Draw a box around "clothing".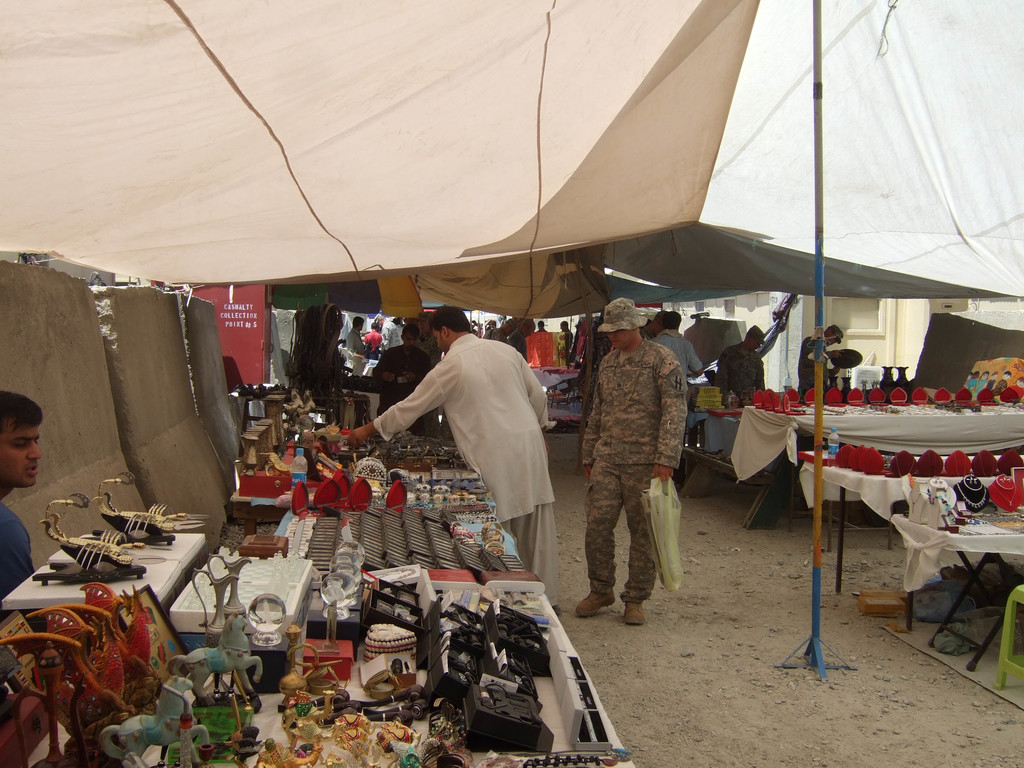
locate(381, 321, 401, 347).
